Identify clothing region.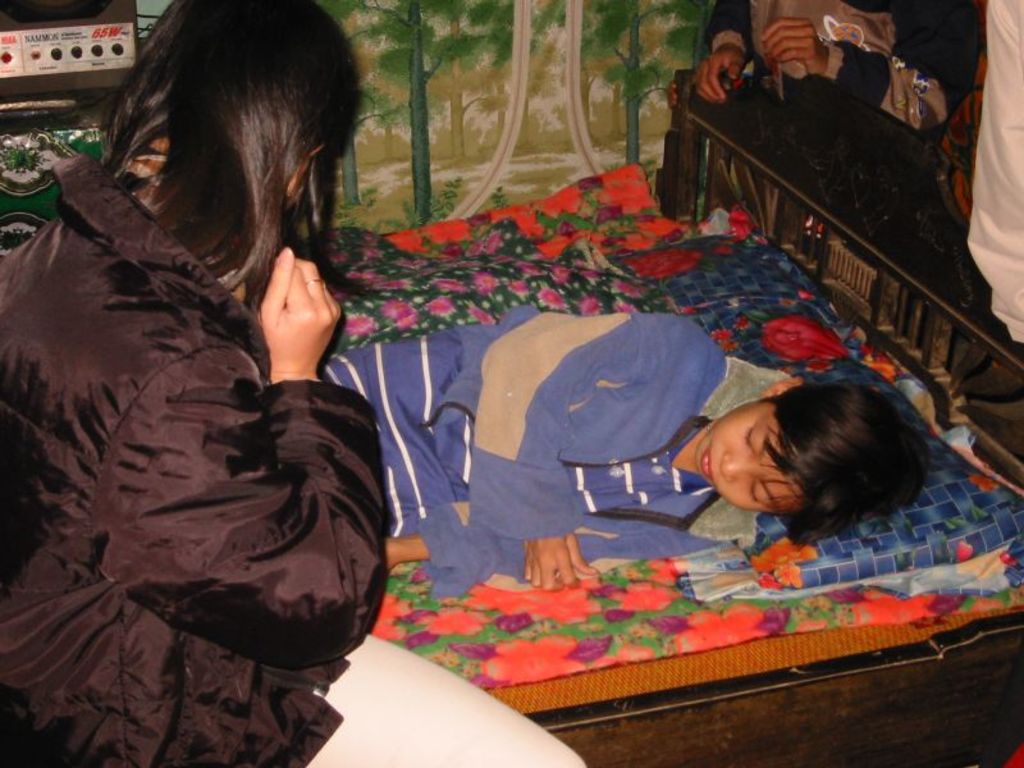
Region: 323:303:787:603.
